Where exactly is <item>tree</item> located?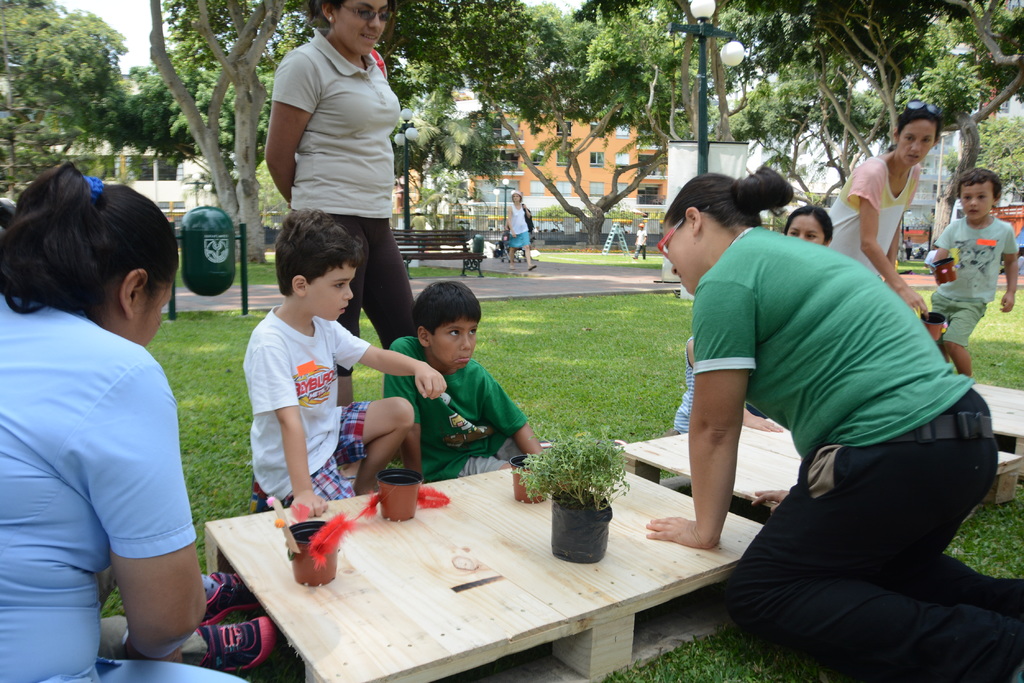
Its bounding box is region(439, 0, 701, 252).
